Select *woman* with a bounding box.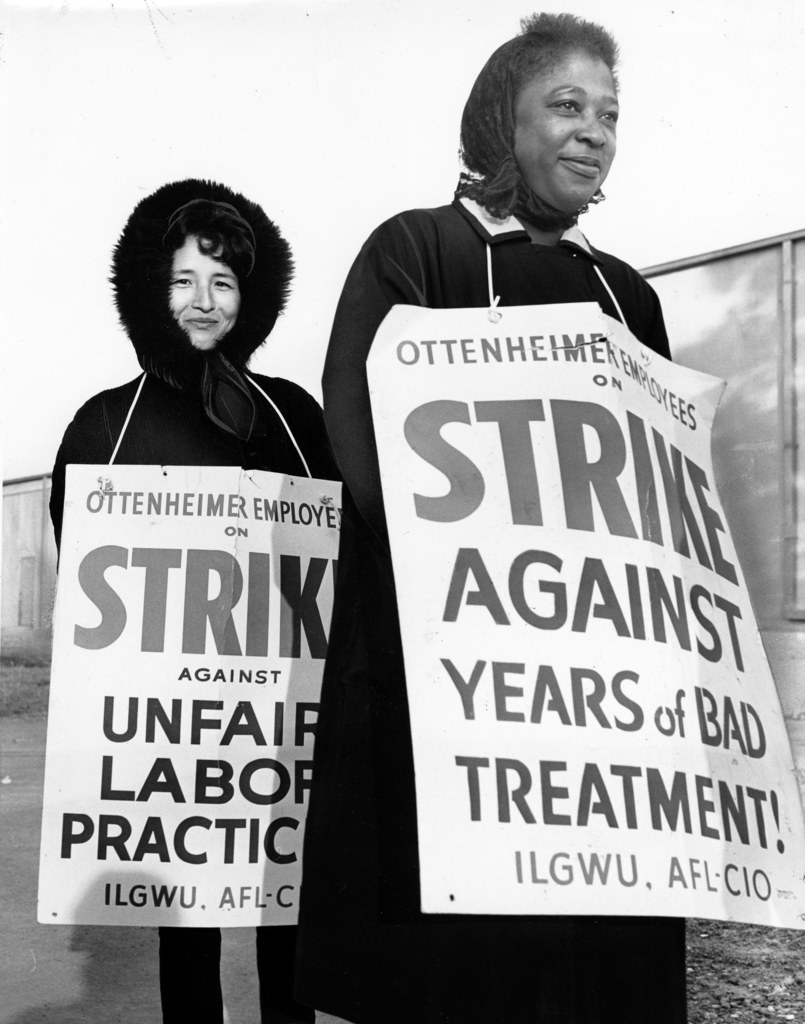
bbox(17, 120, 429, 1023).
